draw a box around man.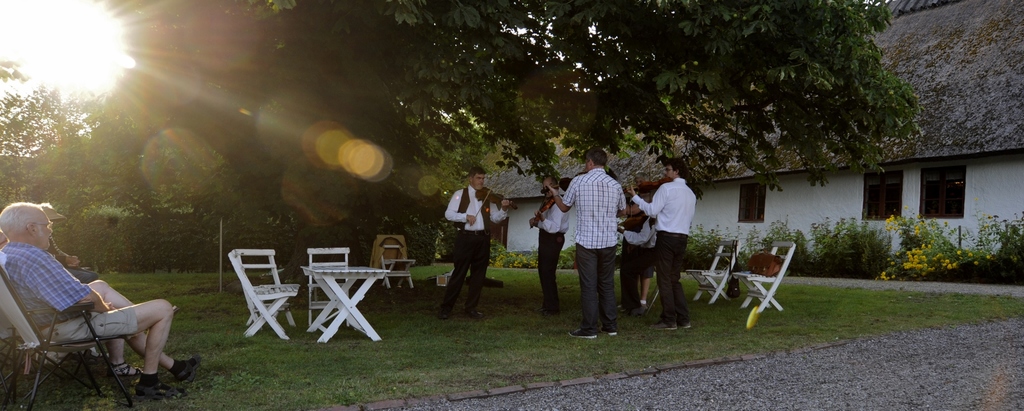
bbox(0, 202, 202, 398).
